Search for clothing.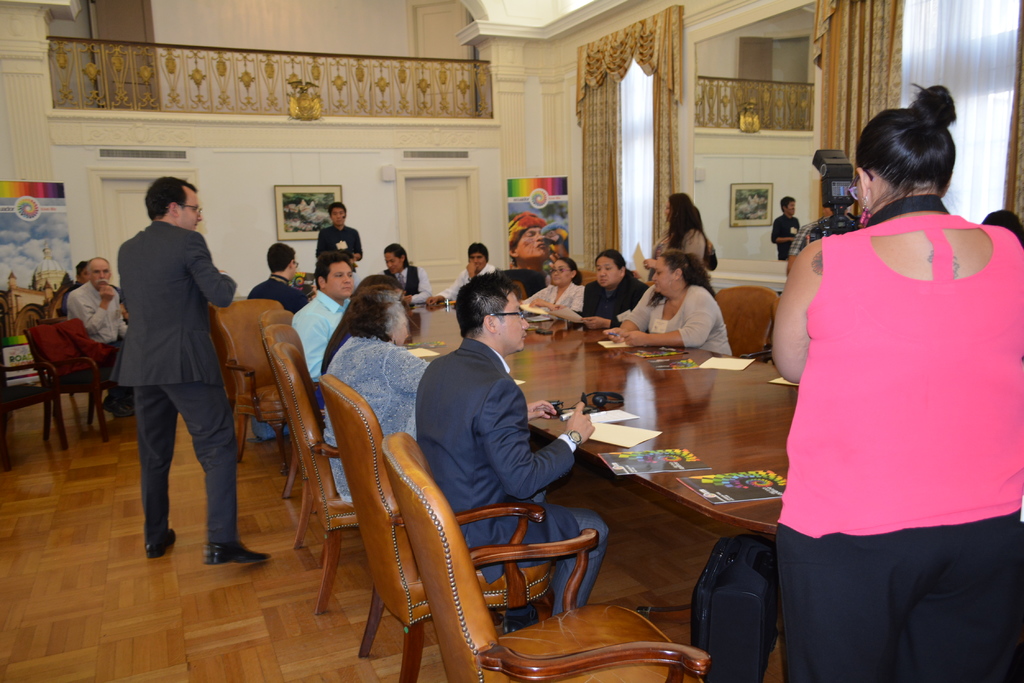
Found at <region>517, 278, 588, 324</region>.
